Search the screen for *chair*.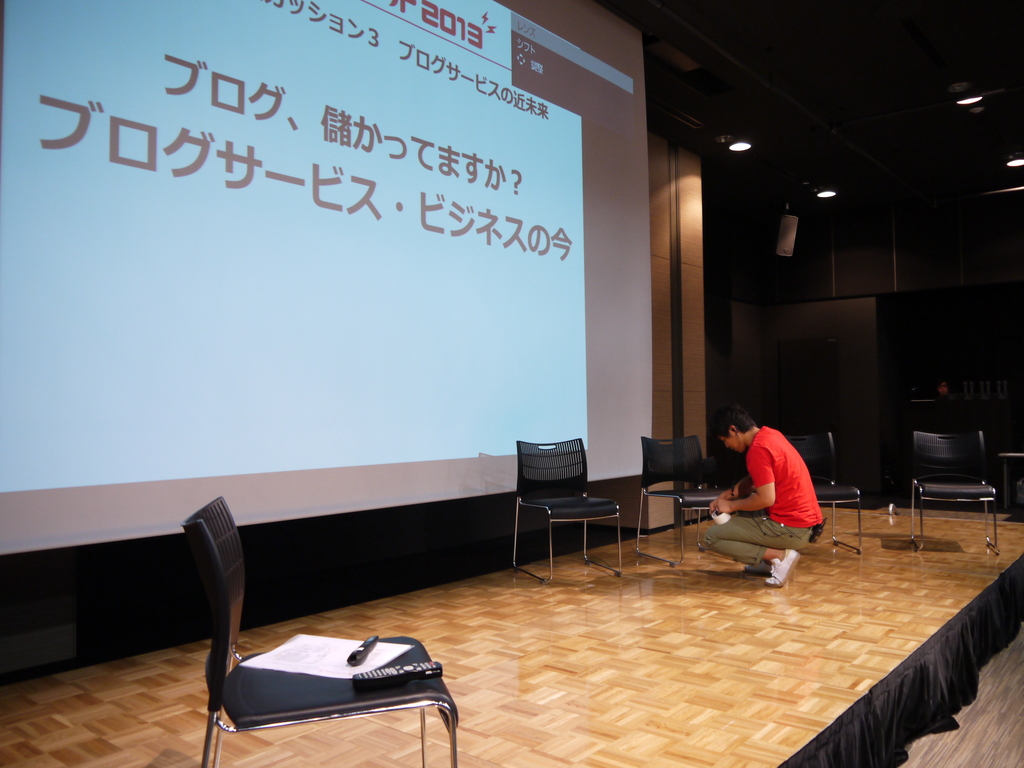
Found at [909, 431, 997, 553].
